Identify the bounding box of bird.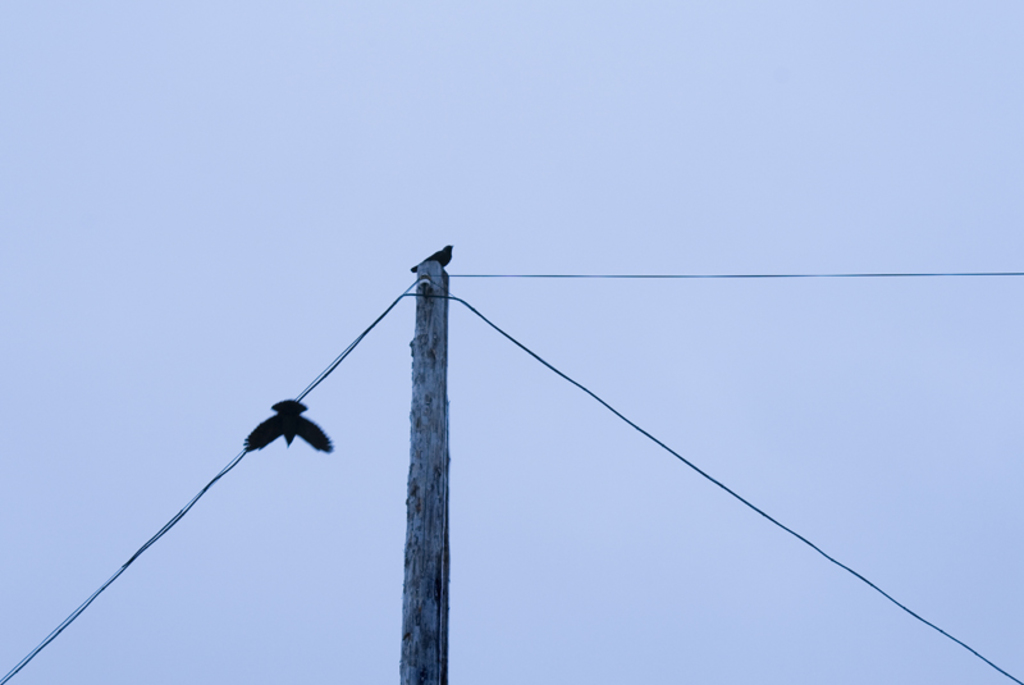
(407, 243, 453, 274).
